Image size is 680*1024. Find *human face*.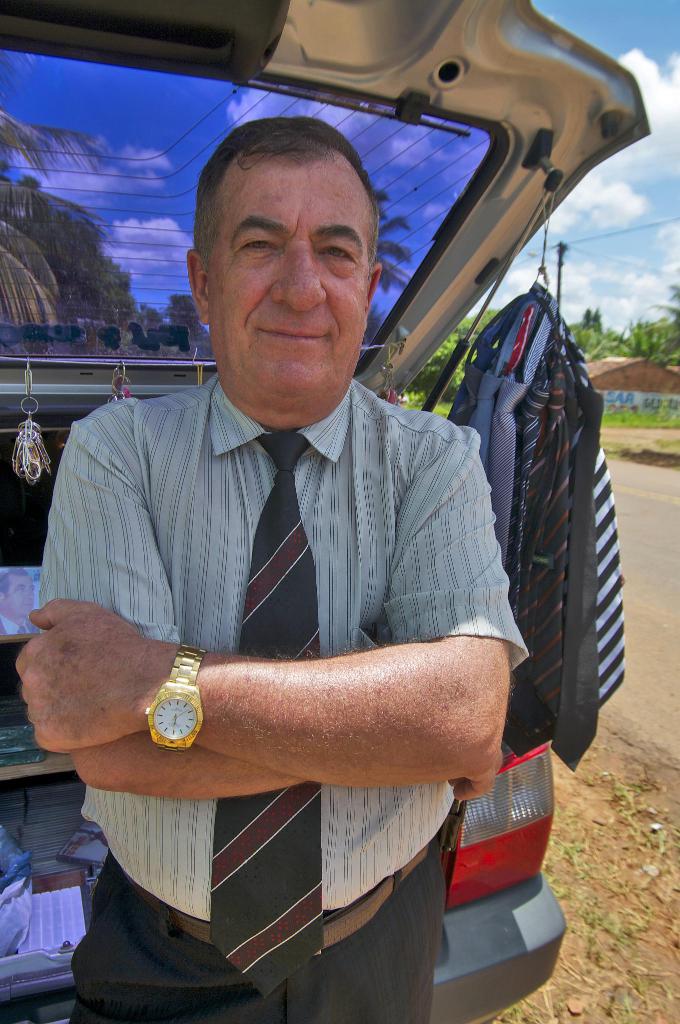
{"left": 205, "top": 153, "right": 366, "bottom": 392}.
